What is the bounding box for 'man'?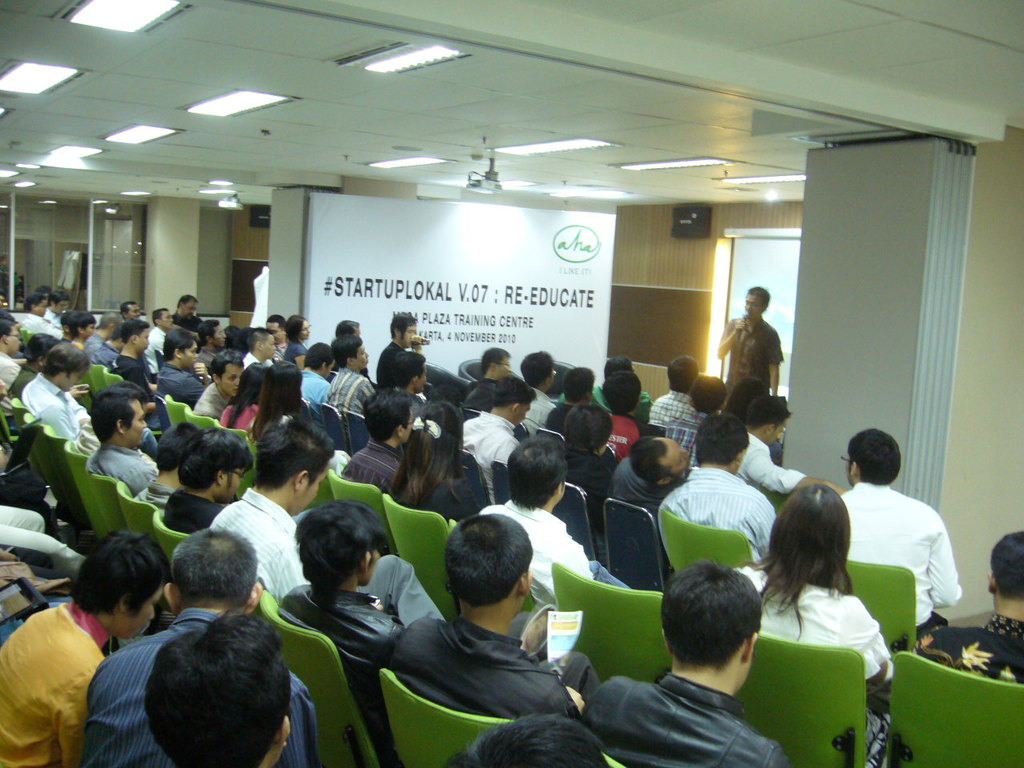
(599,371,654,463).
